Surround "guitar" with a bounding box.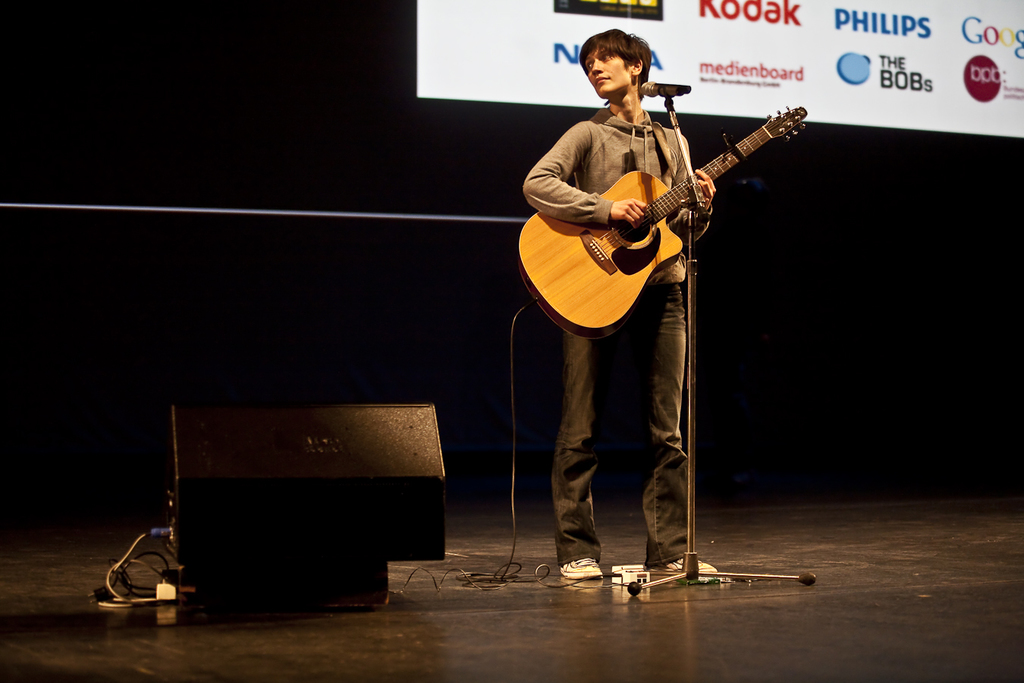
crop(528, 88, 808, 338).
